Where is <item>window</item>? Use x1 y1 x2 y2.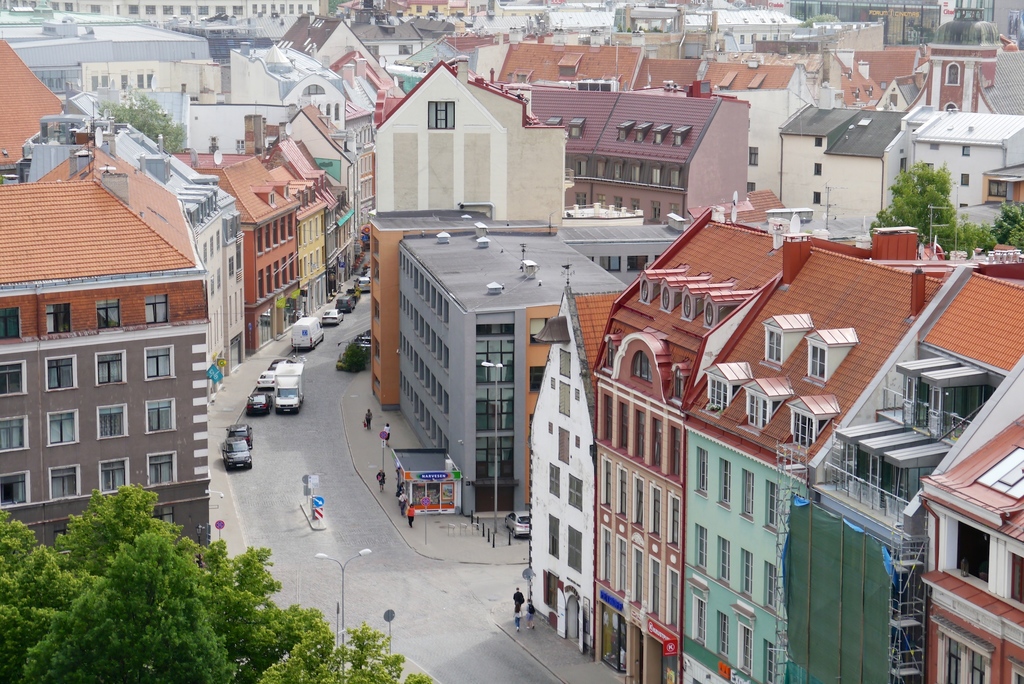
705 373 724 412.
